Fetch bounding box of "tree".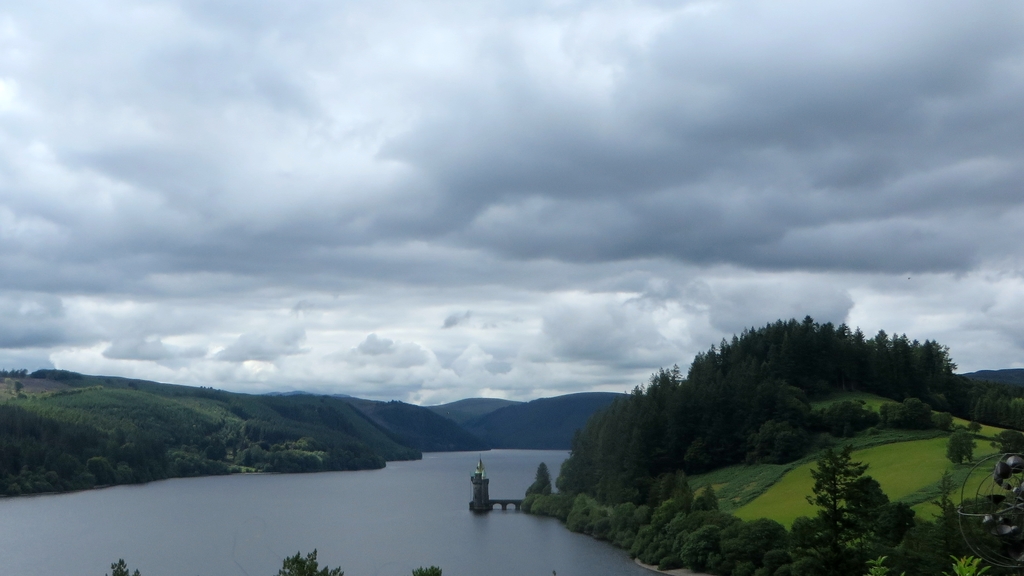
Bbox: (left=525, top=480, right=545, bottom=508).
